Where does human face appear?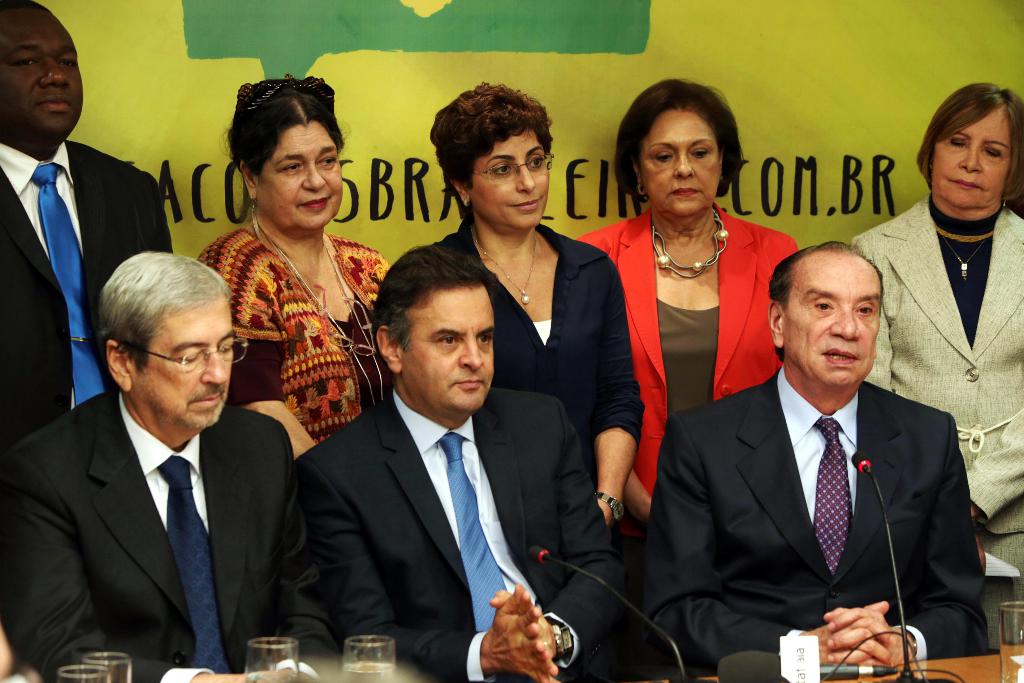
Appears at l=920, t=103, r=1005, b=213.
